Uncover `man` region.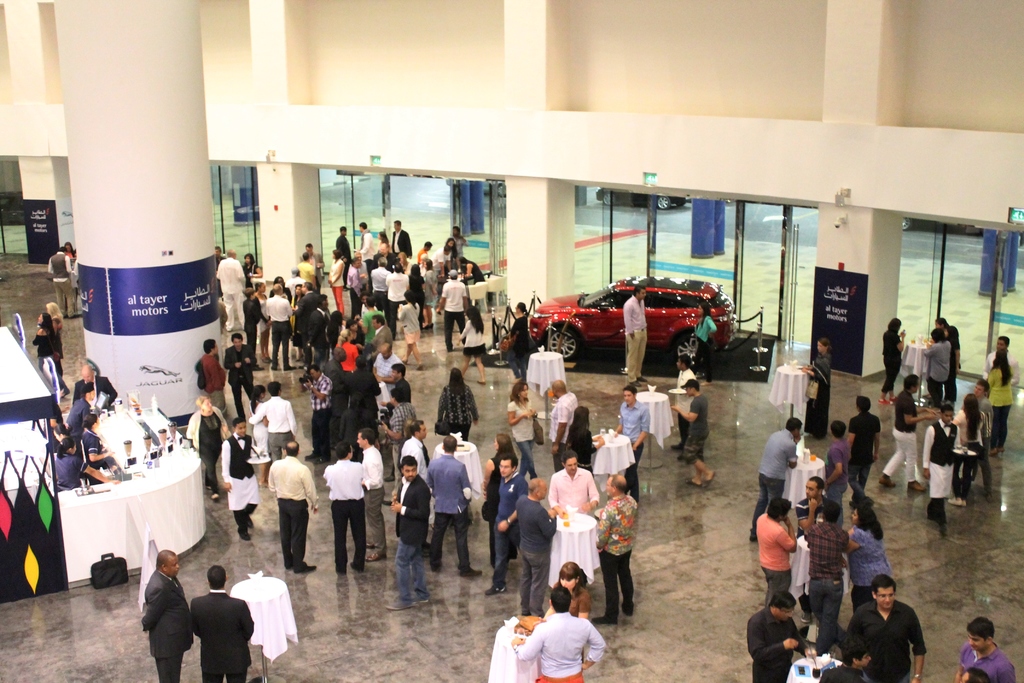
Uncovered: select_region(378, 359, 412, 409).
